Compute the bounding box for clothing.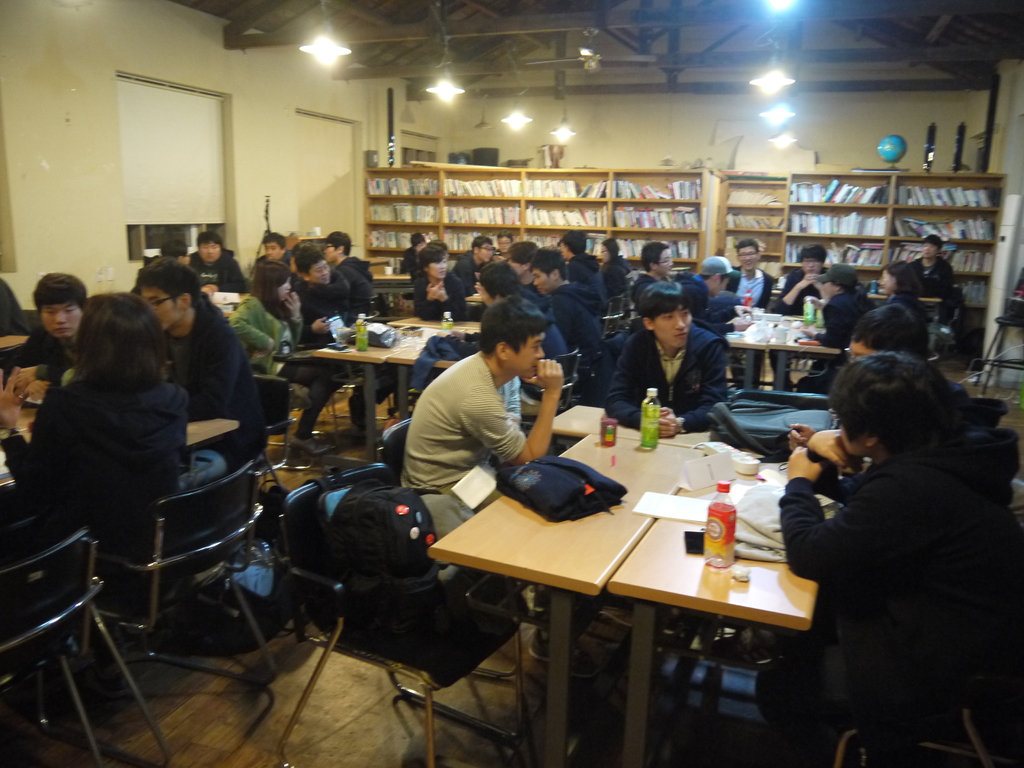
396,240,419,273.
